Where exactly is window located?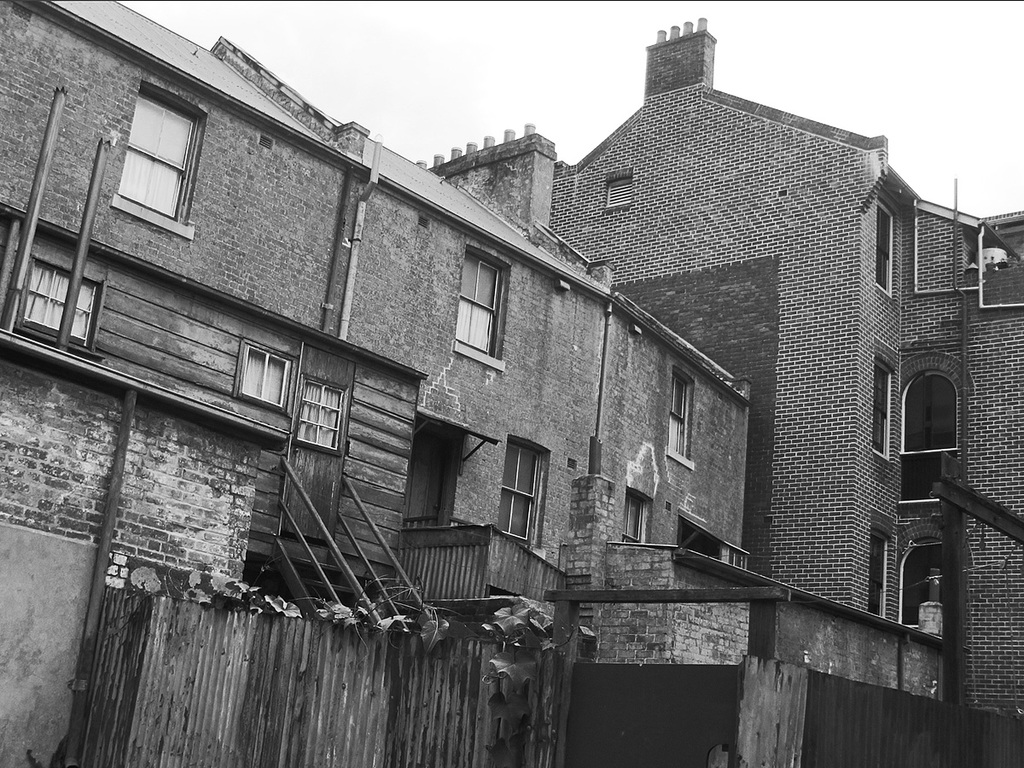
Its bounding box is region(899, 373, 958, 507).
